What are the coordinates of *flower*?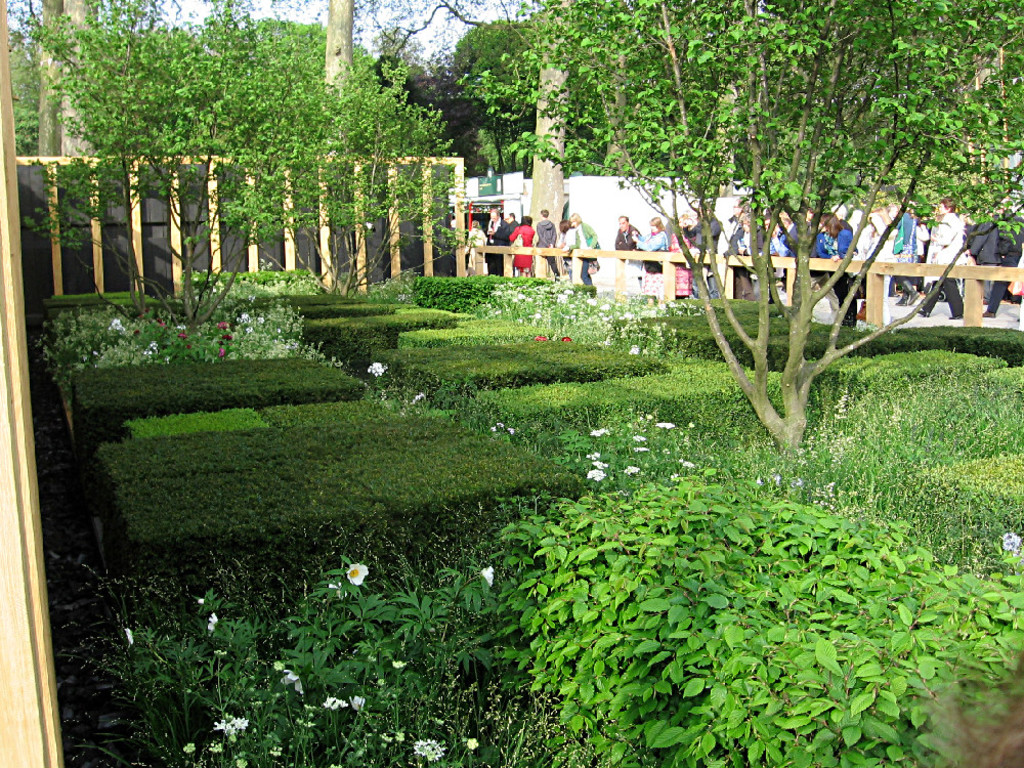
bbox=[123, 628, 136, 644].
